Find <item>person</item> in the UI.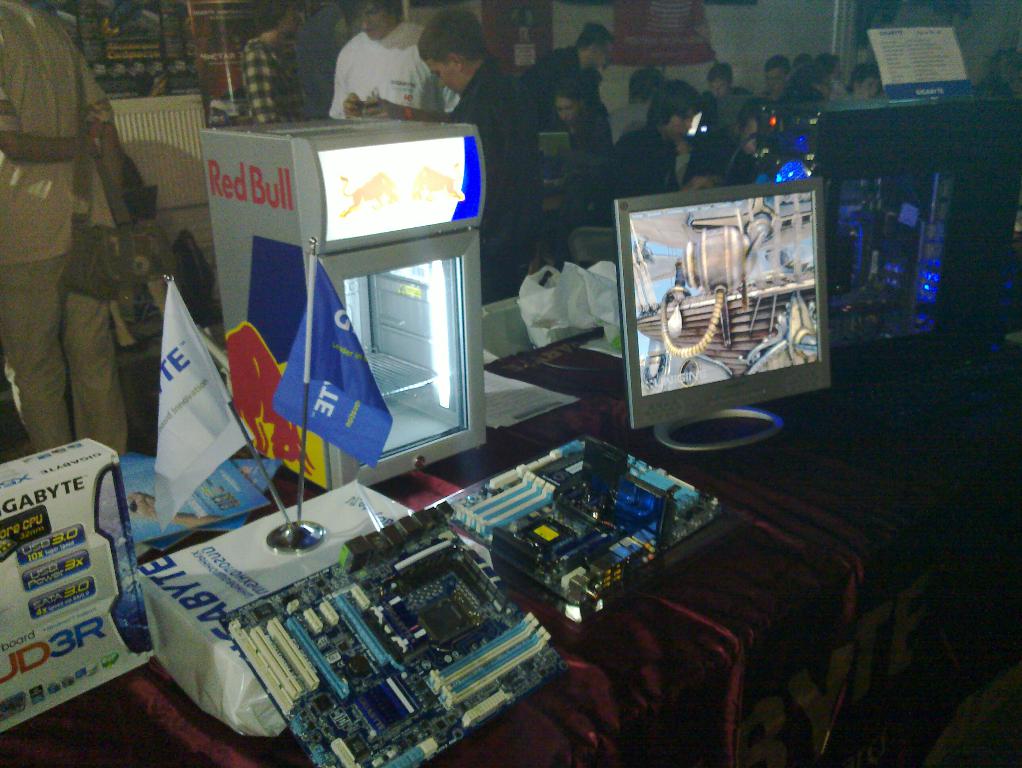
UI element at <region>604, 63, 665, 141</region>.
